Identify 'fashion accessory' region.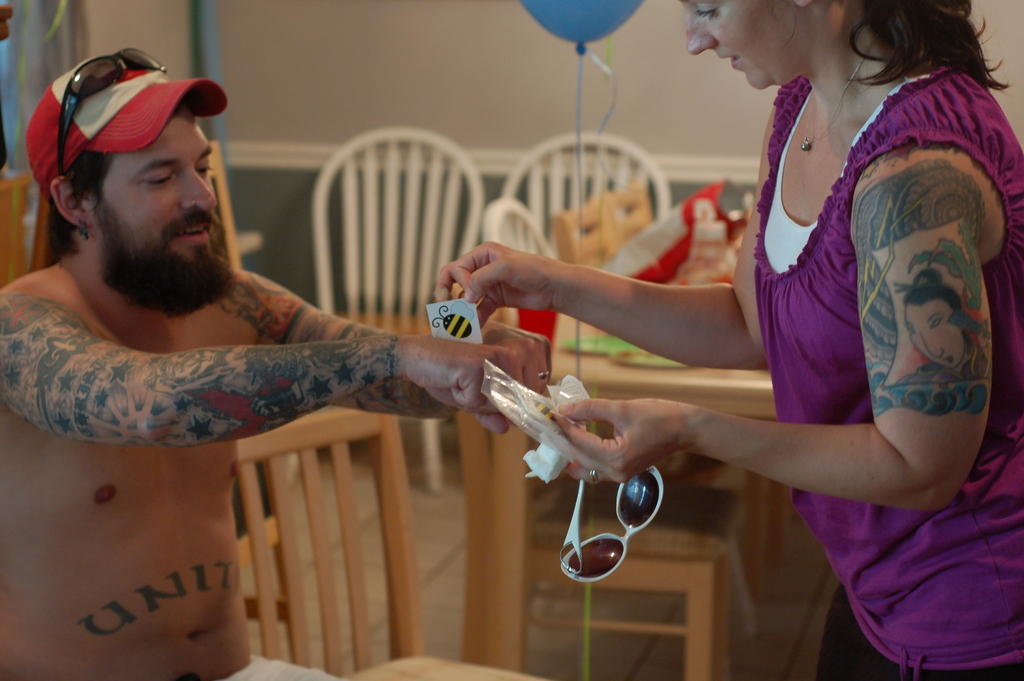
Region: <region>540, 373, 547, 379</region>.
